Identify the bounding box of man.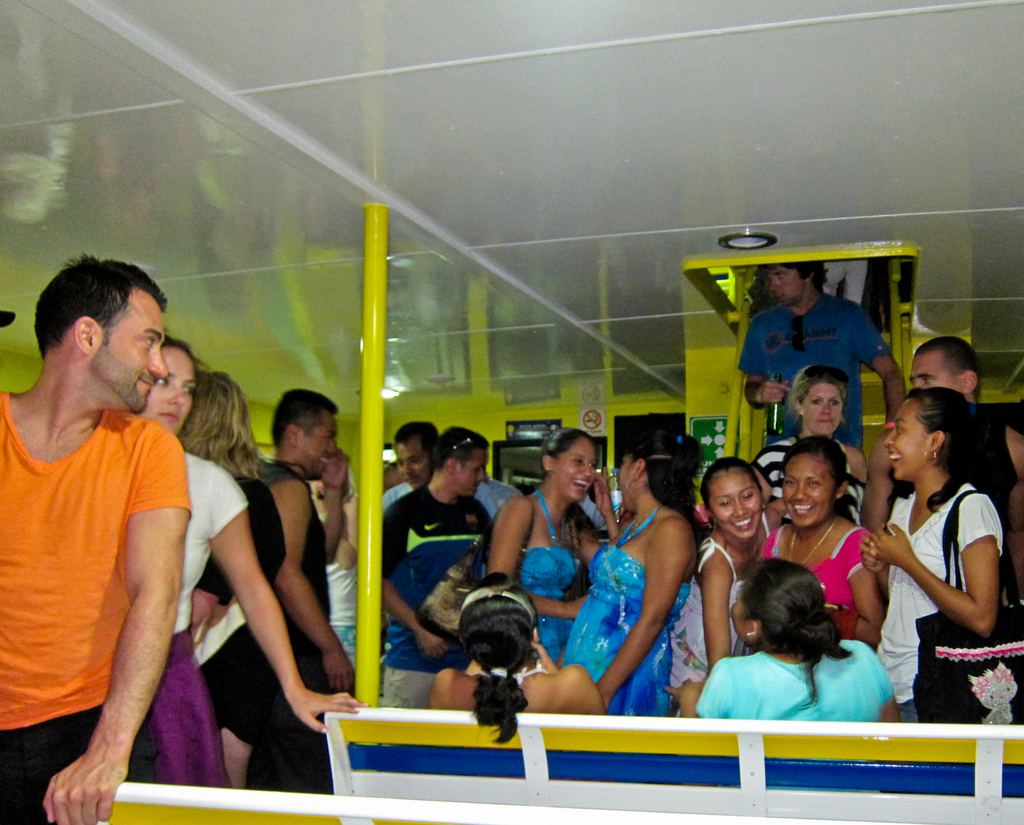
x1=248, y1=388, x2=349, y2=798.
